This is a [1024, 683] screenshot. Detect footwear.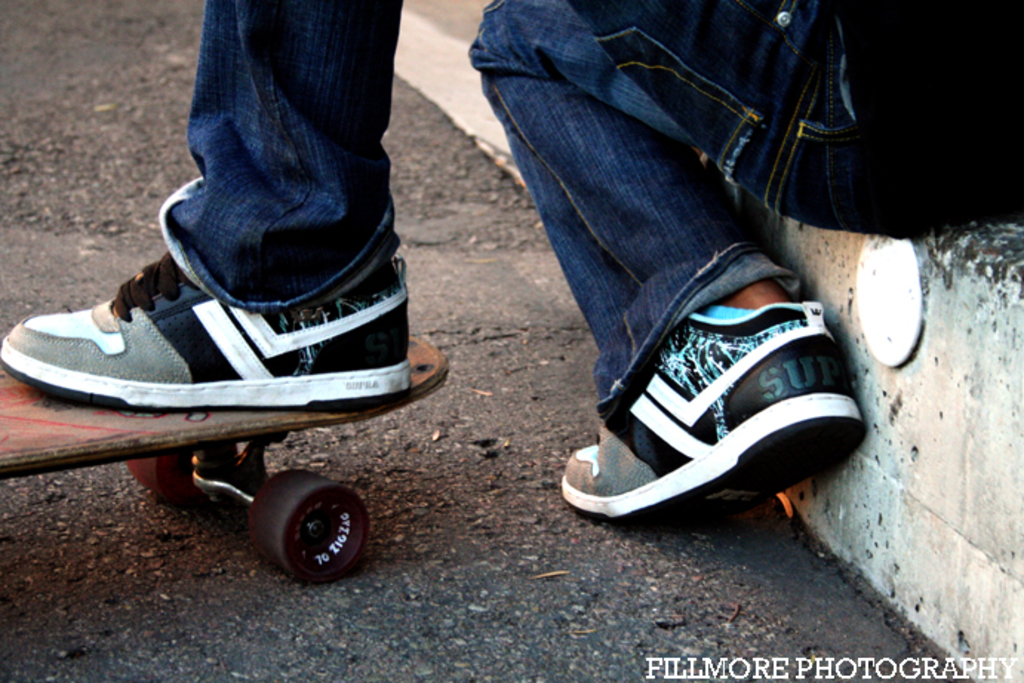
locate(560, 301, 868, 523).
